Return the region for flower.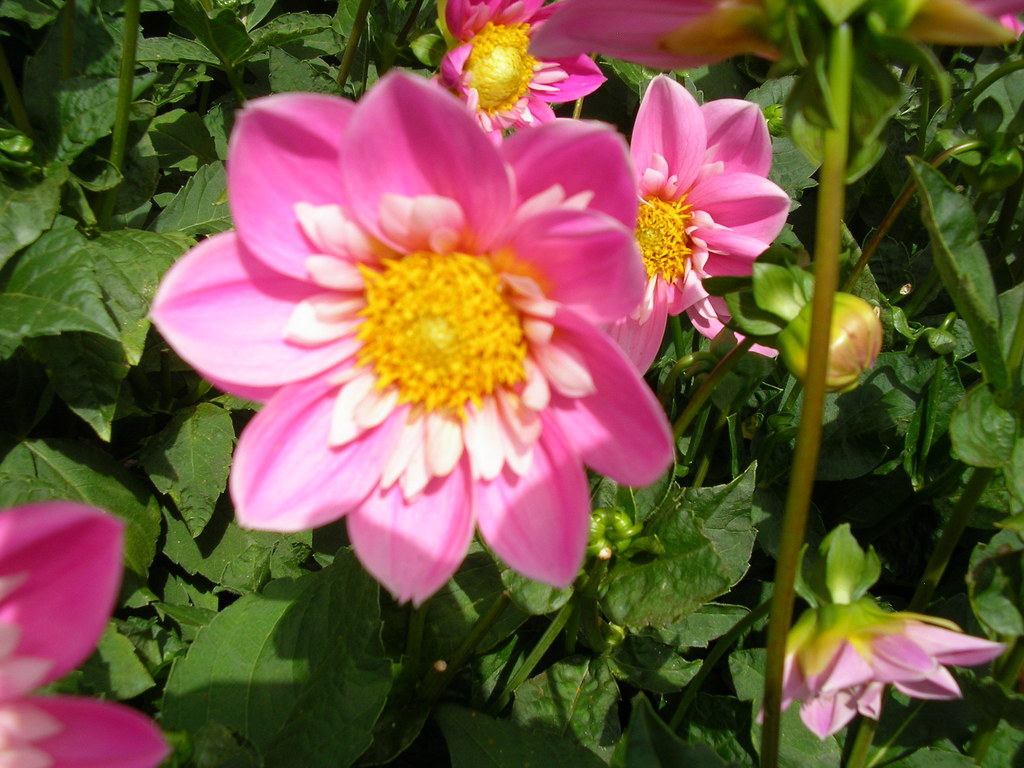
147/68/676/607.
